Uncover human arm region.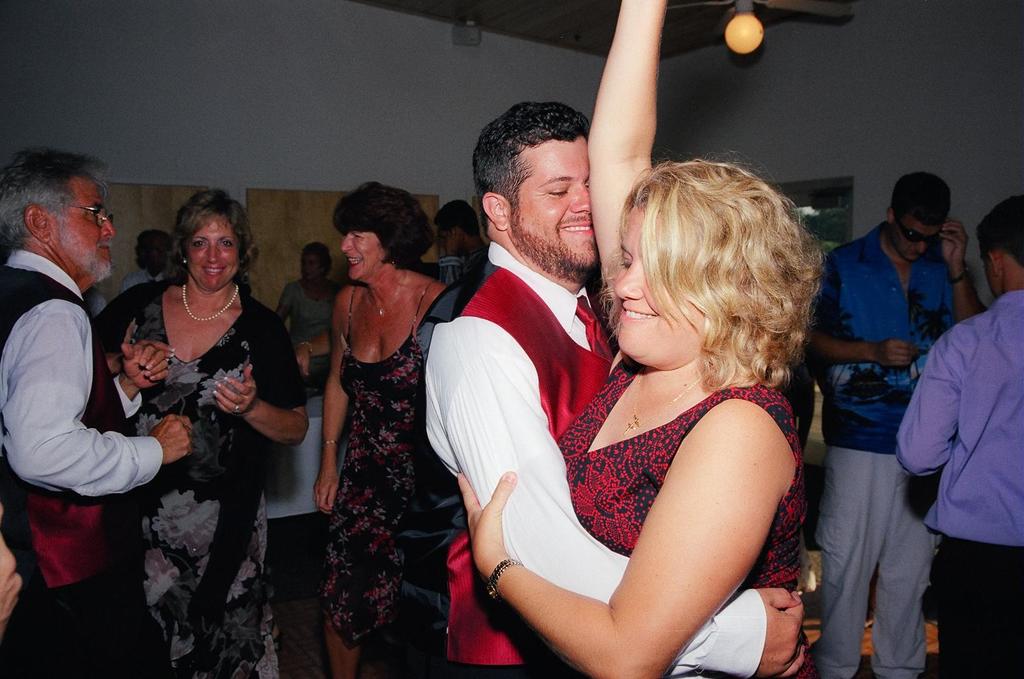
Uncovered: l=113, t=343, r=169, b=428.
